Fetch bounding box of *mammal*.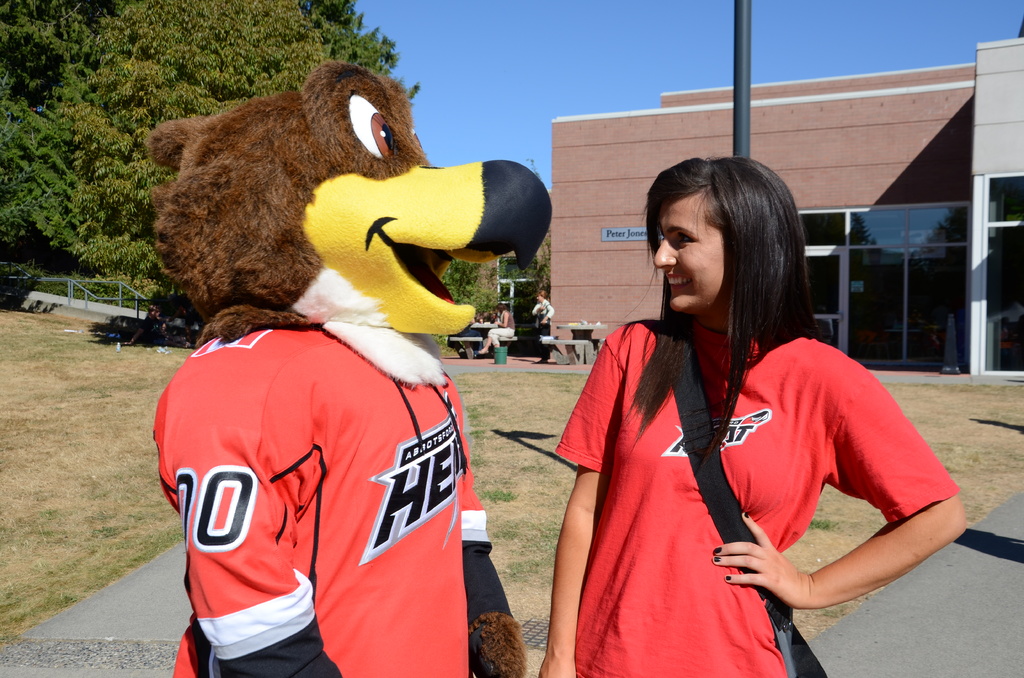
Bbox: [left=531, top=289, right=559, bottom=358].
